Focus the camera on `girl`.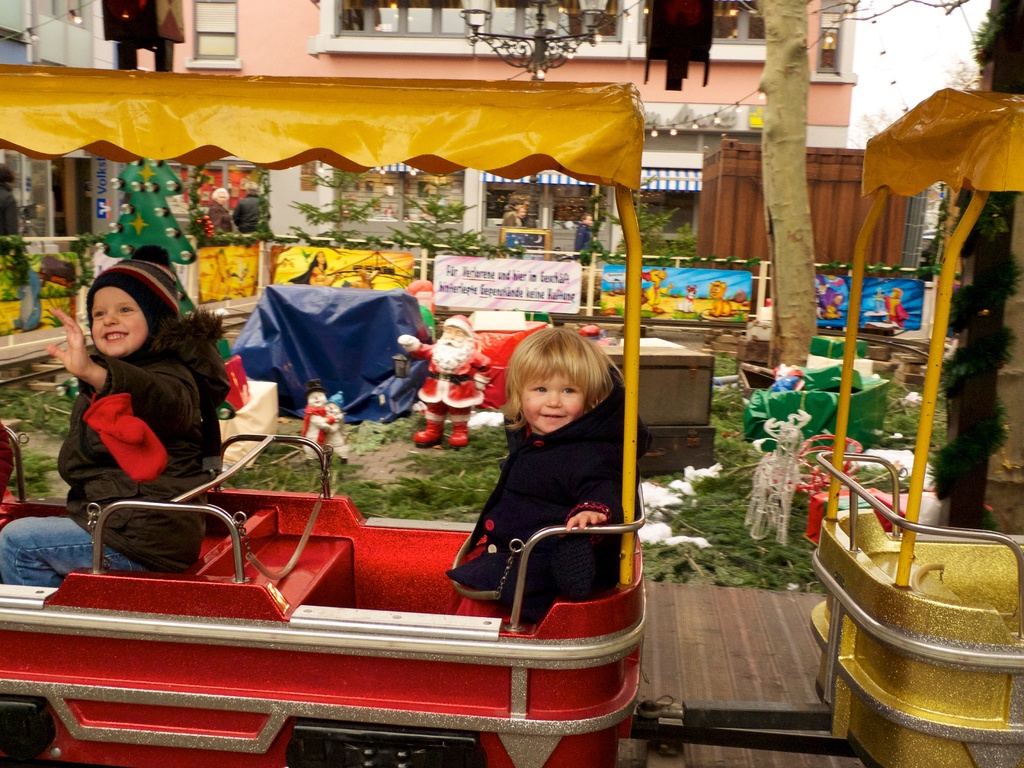
Focus region: x1=0 y1=244 x2=228 y2=589.
